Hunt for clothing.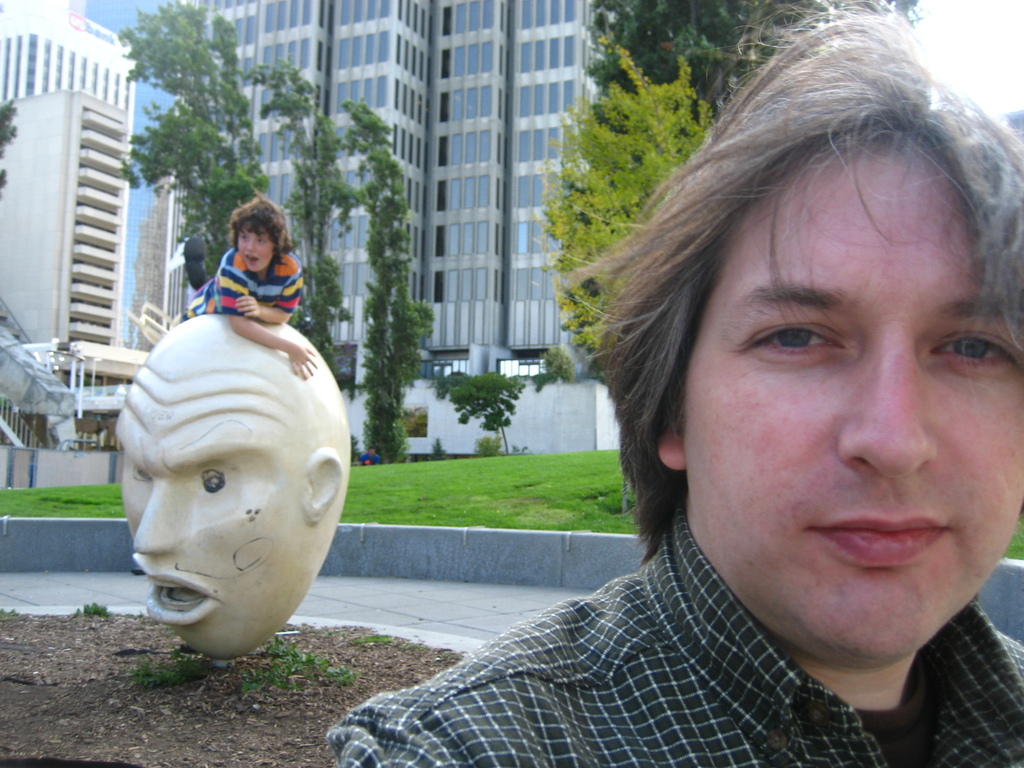
Hunted down at (left=178, top=249, right=305, bottom=326).
